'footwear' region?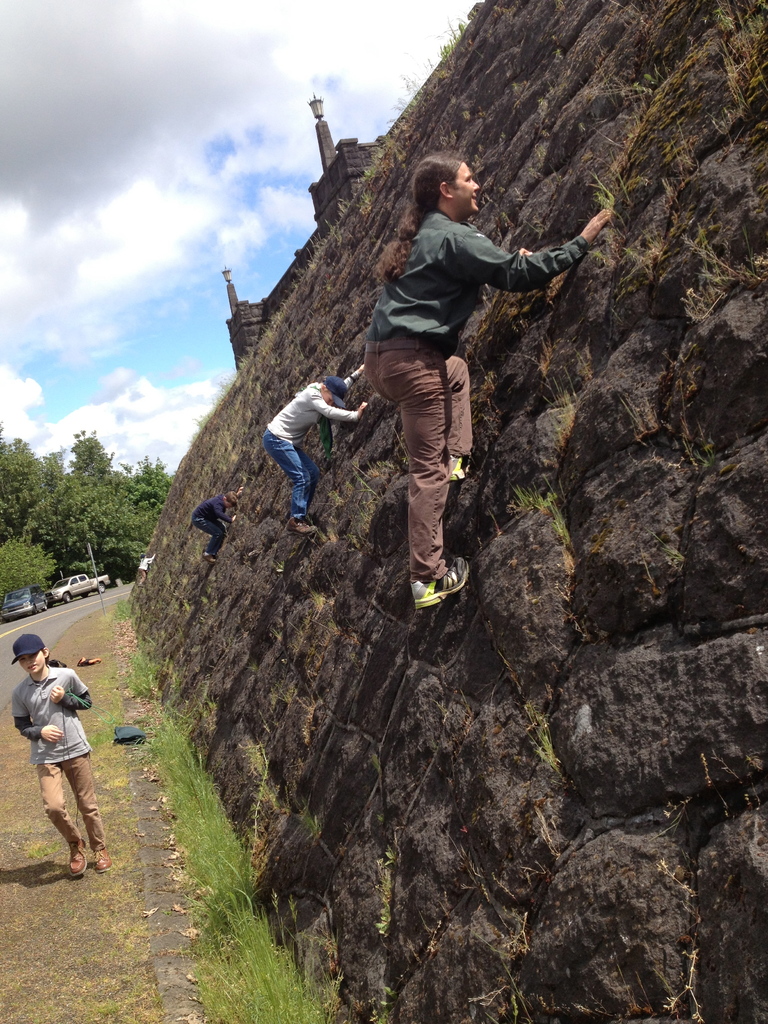
x1=289 y1=516 x2=321 y2=534
